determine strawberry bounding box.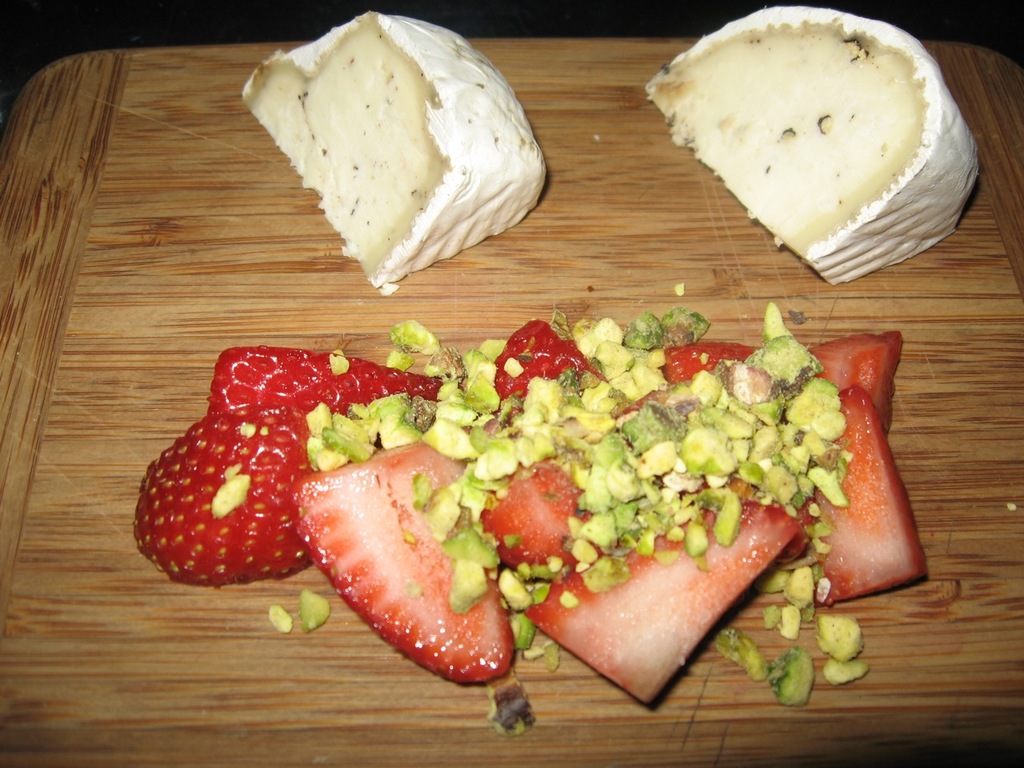
Determined: [x1=141, y1=374, x2=331, y2=590].
